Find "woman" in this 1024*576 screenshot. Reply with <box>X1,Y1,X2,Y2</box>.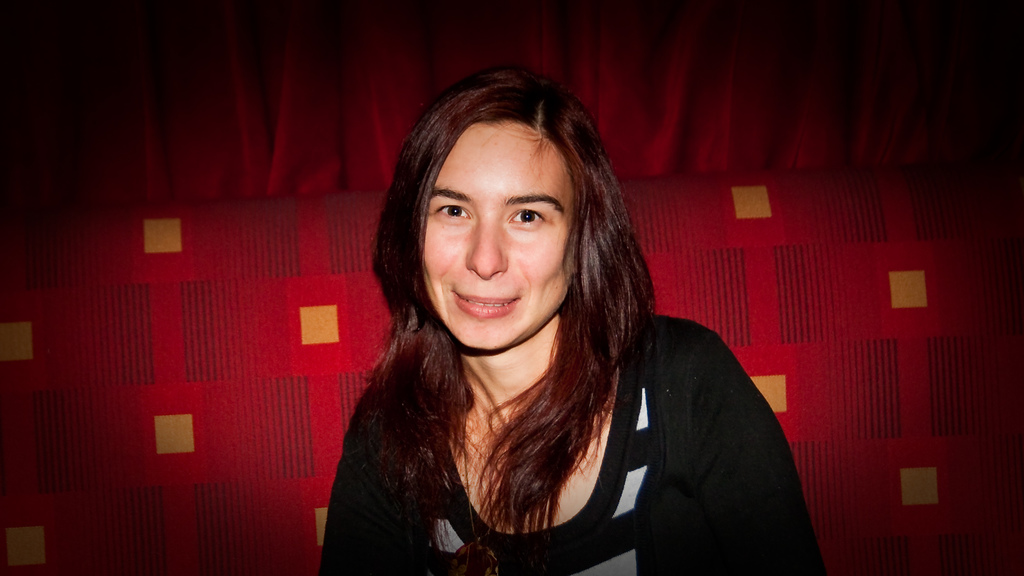
<box>314,68,787,572</box>.
